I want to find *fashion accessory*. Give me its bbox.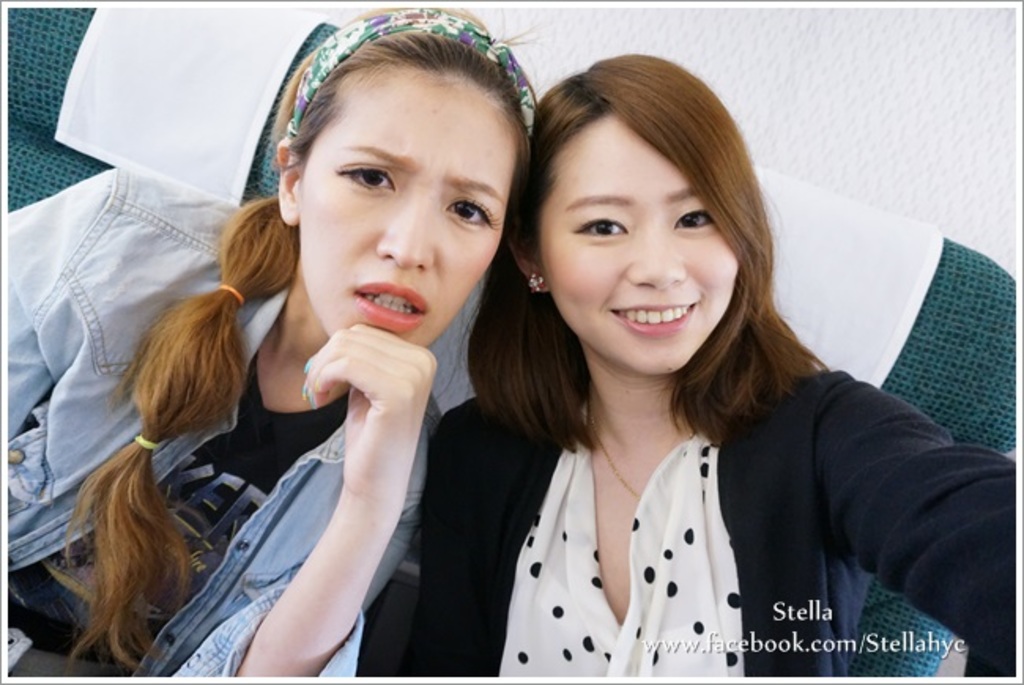
pyautogui.locateOnScreen(291, 6, 536, 134).
